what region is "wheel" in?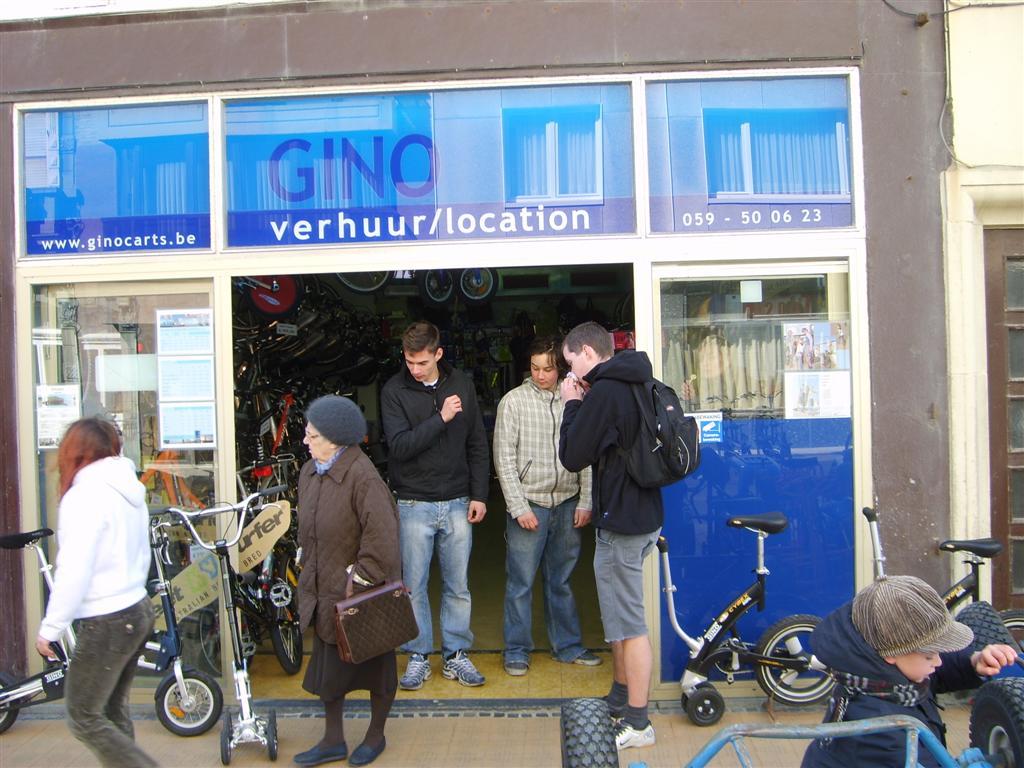
265/704/280/761.
